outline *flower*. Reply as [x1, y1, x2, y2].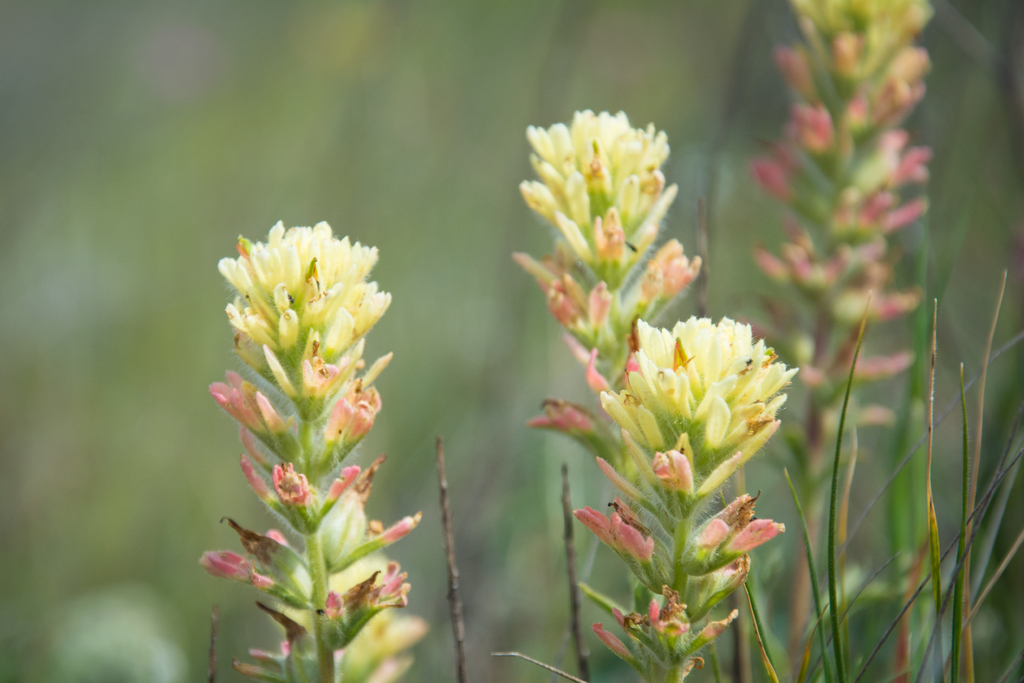
[582, 307, 808, 667].
